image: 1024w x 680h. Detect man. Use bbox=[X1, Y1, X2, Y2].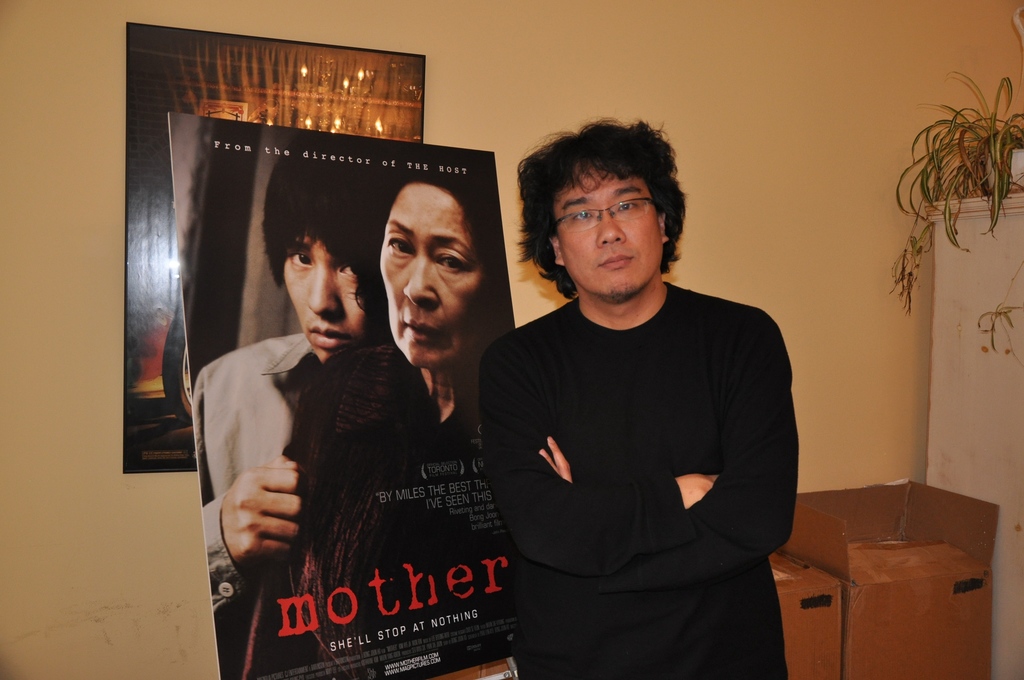
bbox=[191, 214, 389, 640].
